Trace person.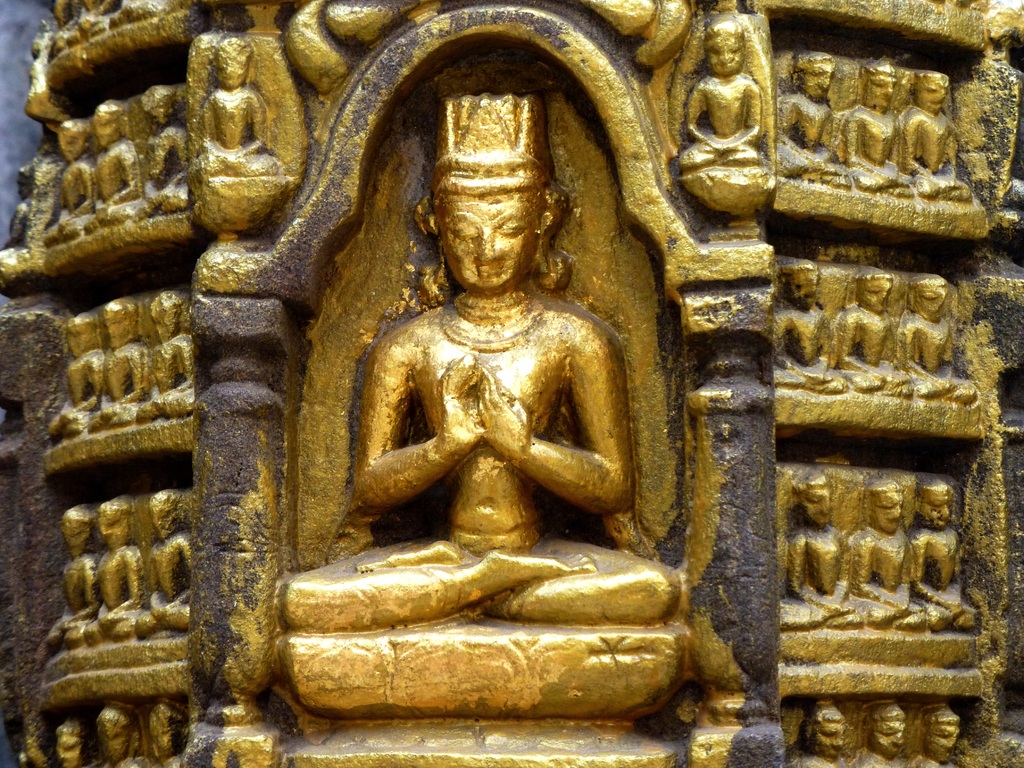
Traced to <bbox>47, 313, 112, 436</bbox>.
